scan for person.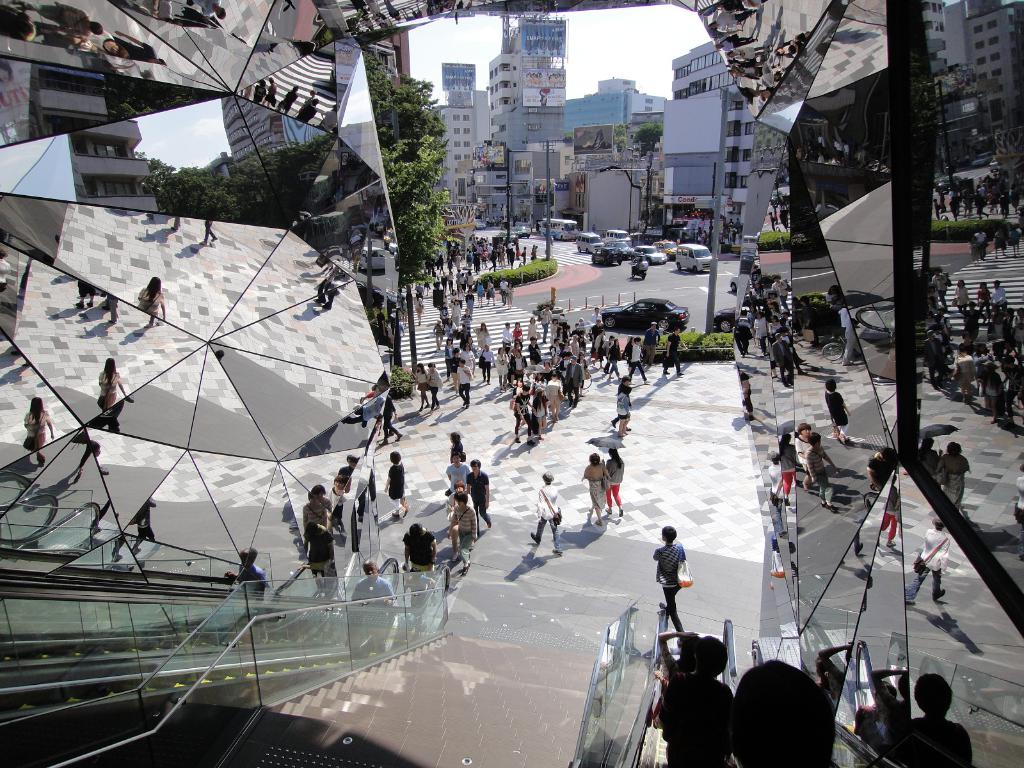
Scan result: [628,335,649,385].
